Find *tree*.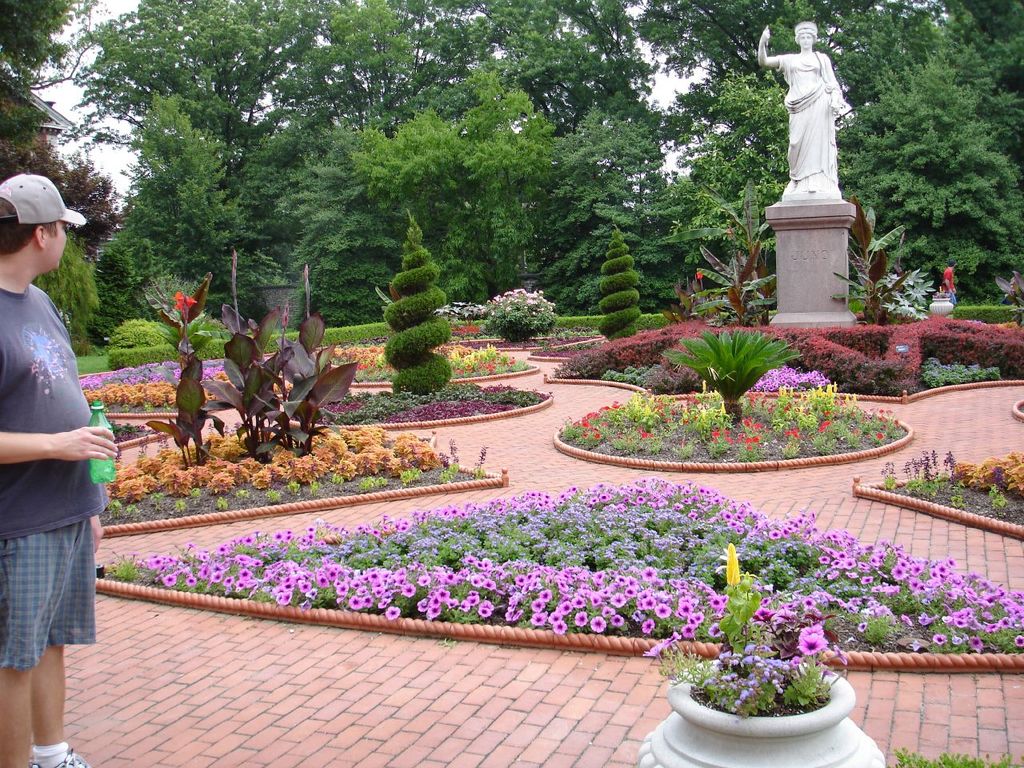
381 207 451 397.
